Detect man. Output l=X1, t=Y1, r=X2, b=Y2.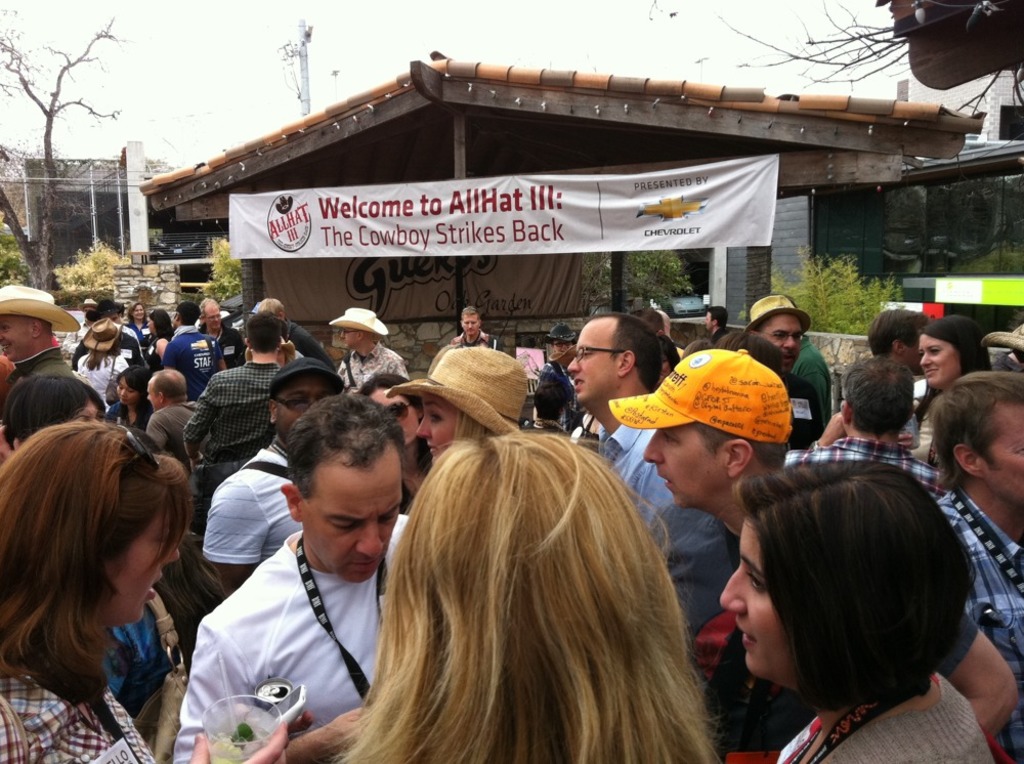
l=777, t=351, r=951, b=501.
